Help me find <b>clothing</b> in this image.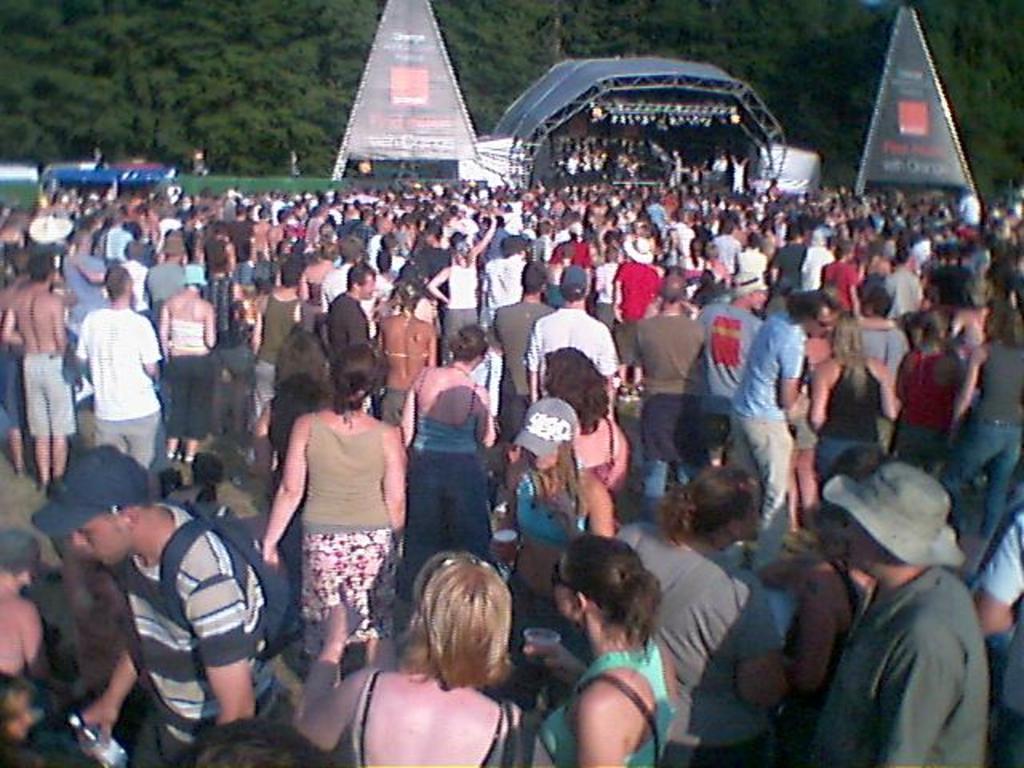
Found it: [left=328, top=291, right=365, bottom=360].
